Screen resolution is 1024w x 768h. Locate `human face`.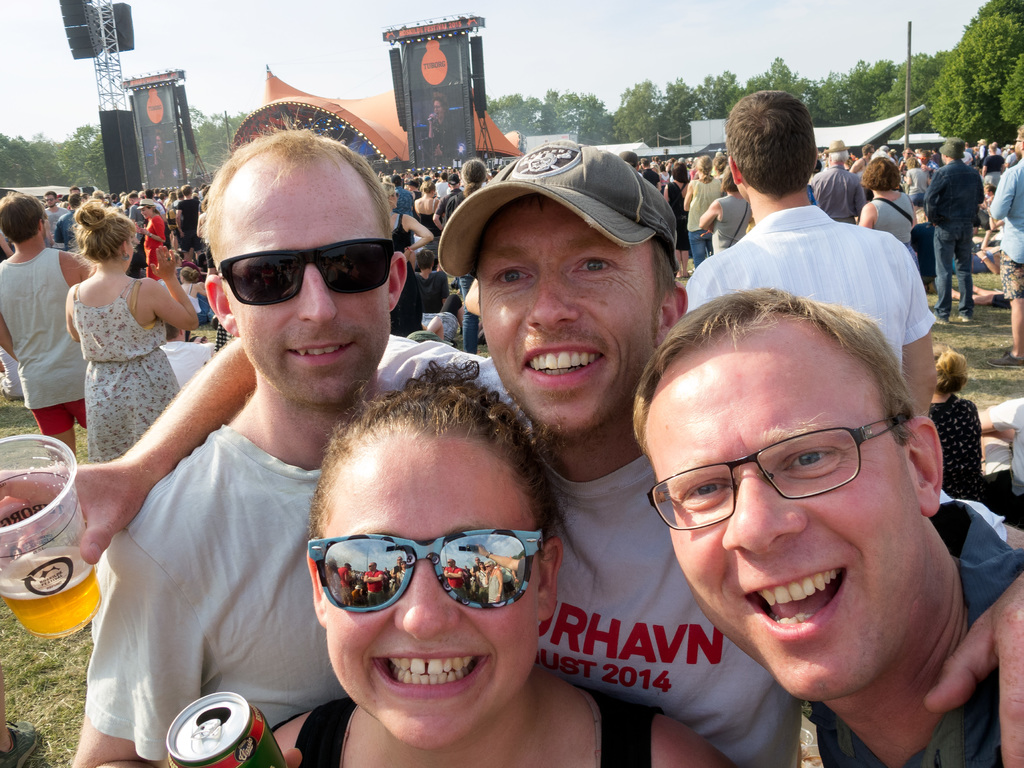
<box>644,320,909,694</box>.
